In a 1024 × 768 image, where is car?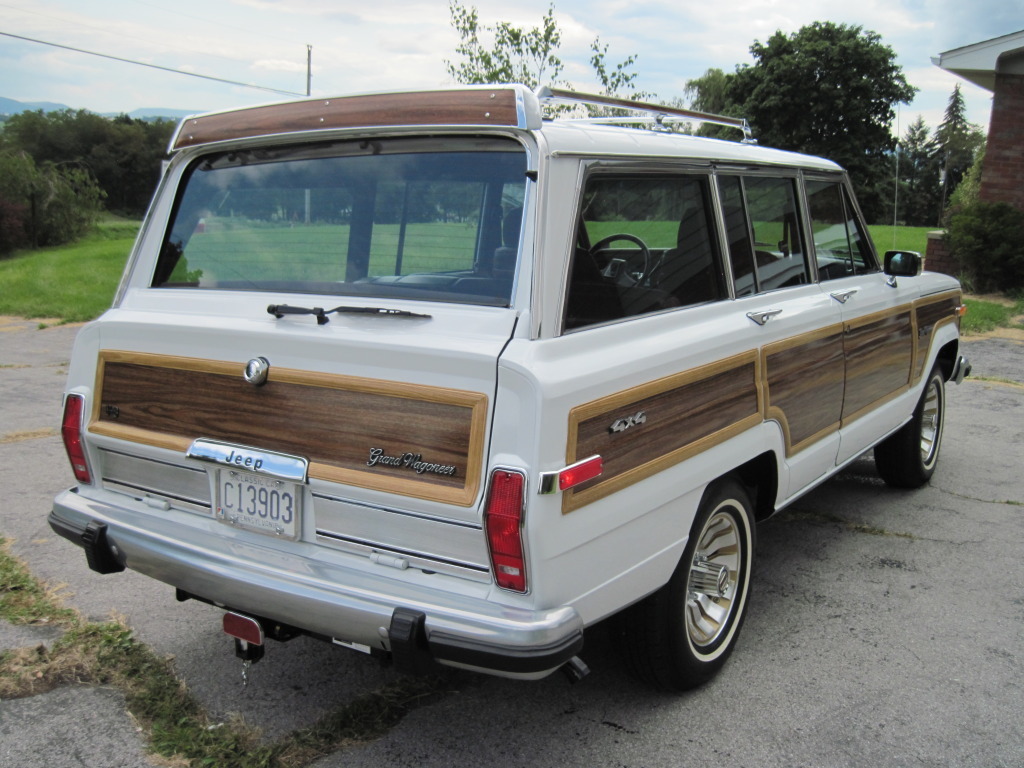
{"left": 46, "top": 80, "right": 974, "bottom": 699}.
